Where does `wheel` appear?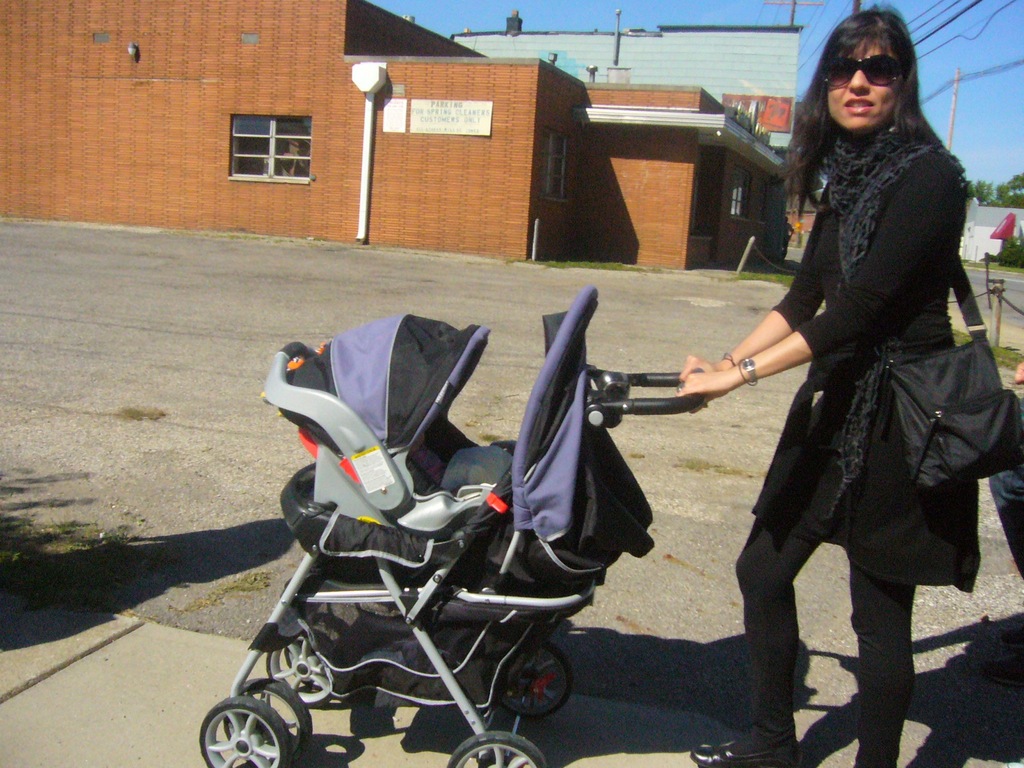
Appears at bbox=[506, 643, 577, 736].
